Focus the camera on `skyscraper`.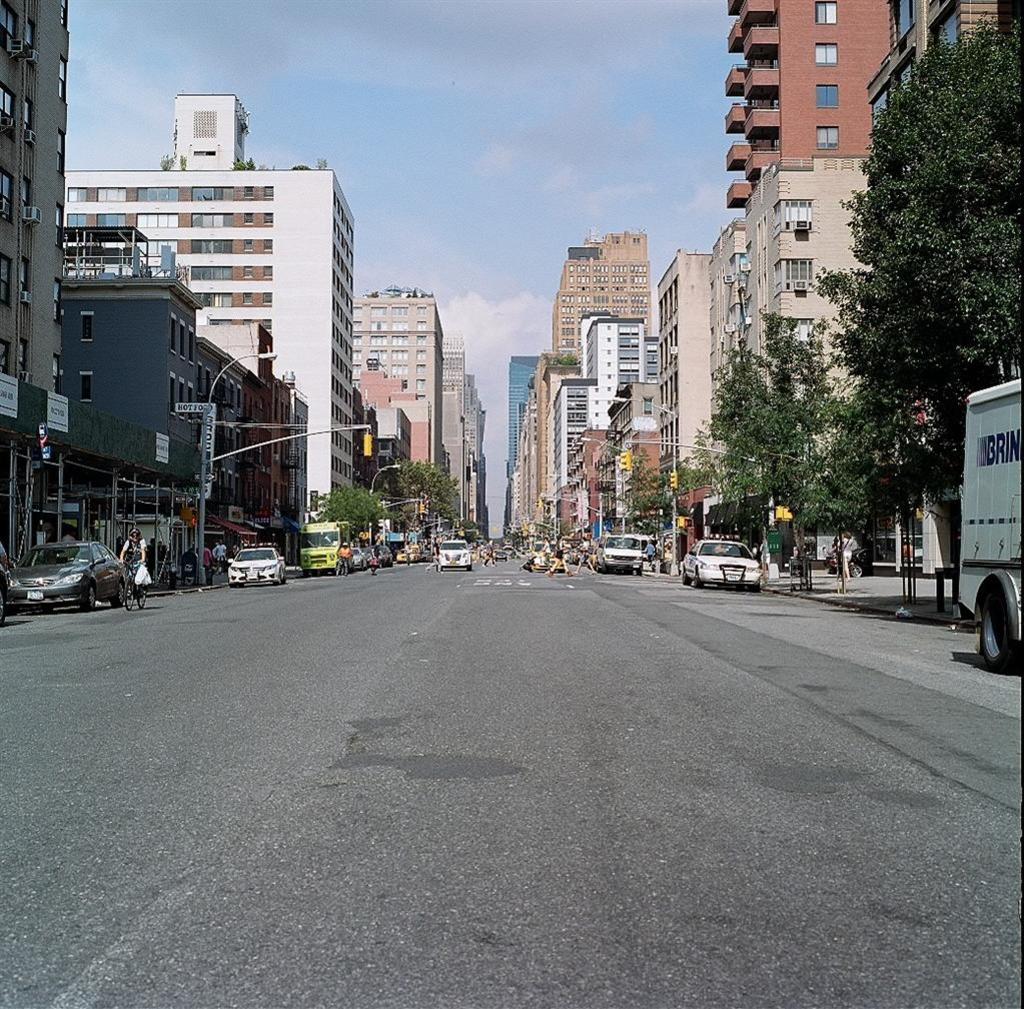
Focus region: <bbox>544, 218, 658, 396</bbox>.
